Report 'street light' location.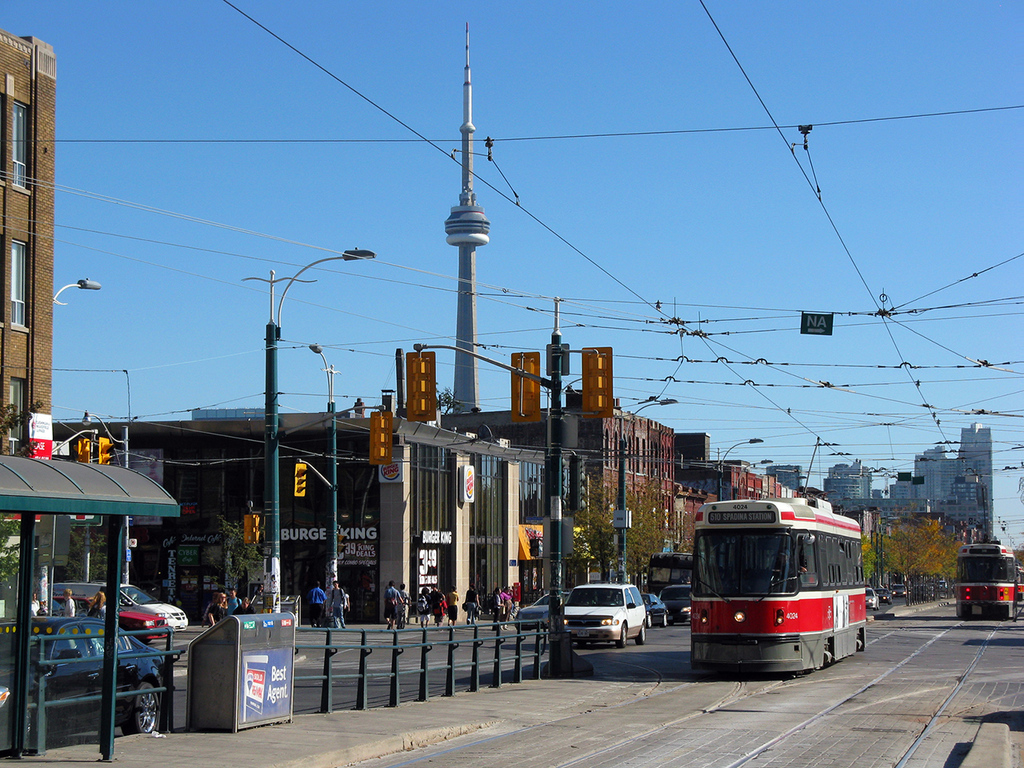
Report: BBox(714, 434, 774, 506).
